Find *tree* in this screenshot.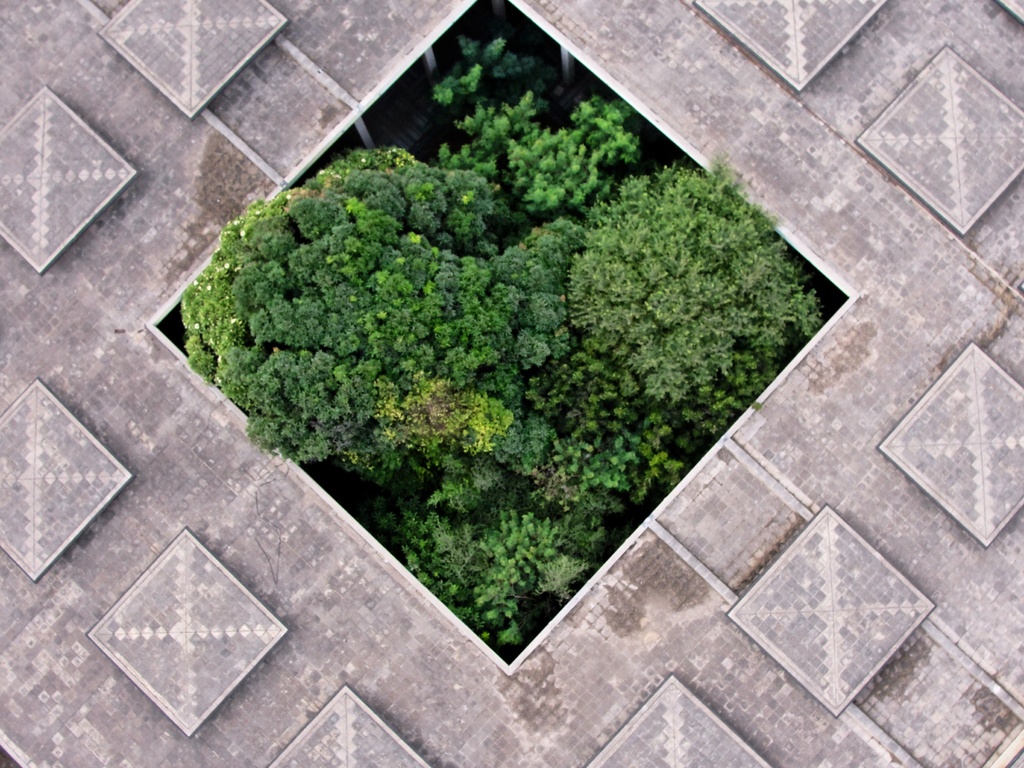
The bounding box for *tree* is {"left": 437, "top": 17, "right": 657, "bottom": 217}.
